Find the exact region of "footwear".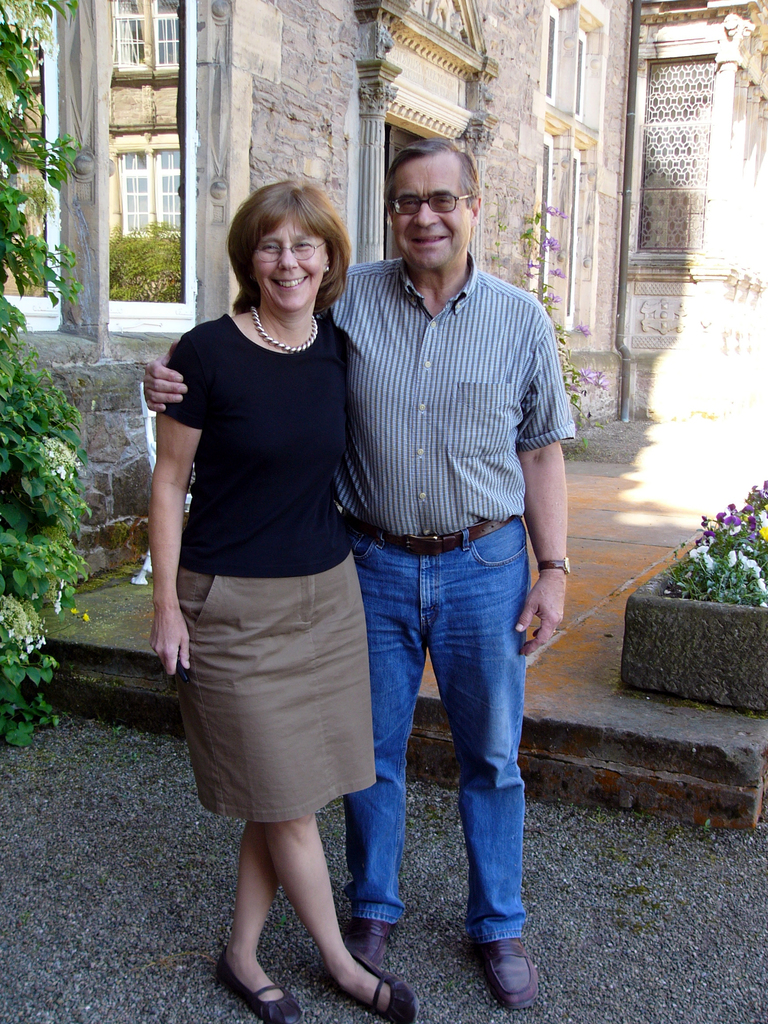
Exact region: locate(347, 919, 388, 968).
